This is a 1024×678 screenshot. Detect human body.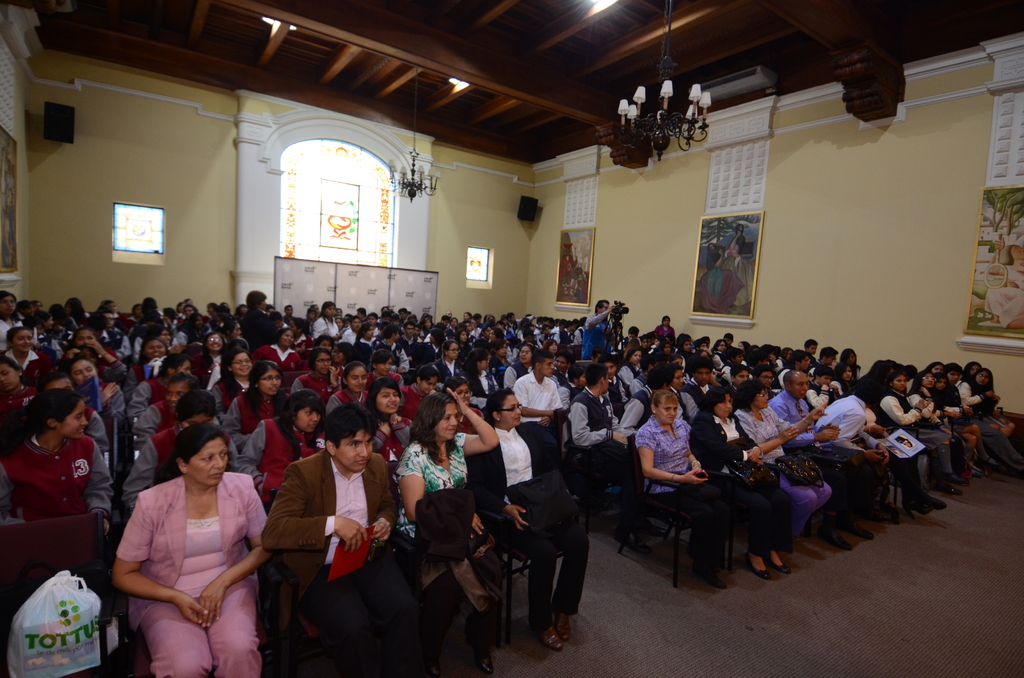
pyautogui.locateOnScreen(0, 387, 110, 530).
